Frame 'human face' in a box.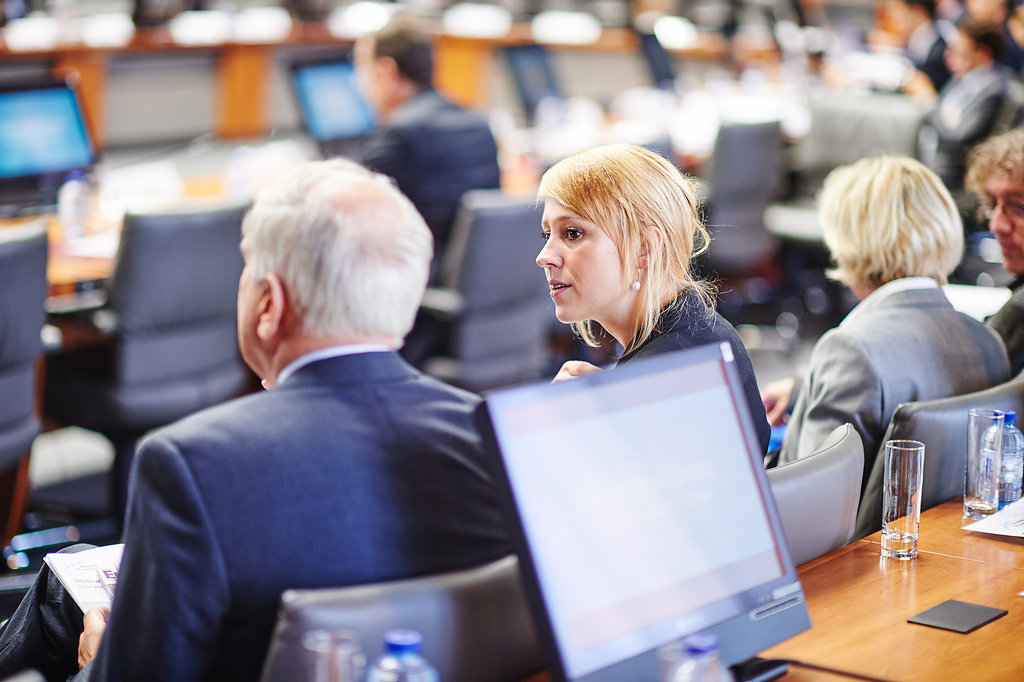
Rect(530, 192, 629, 325).
